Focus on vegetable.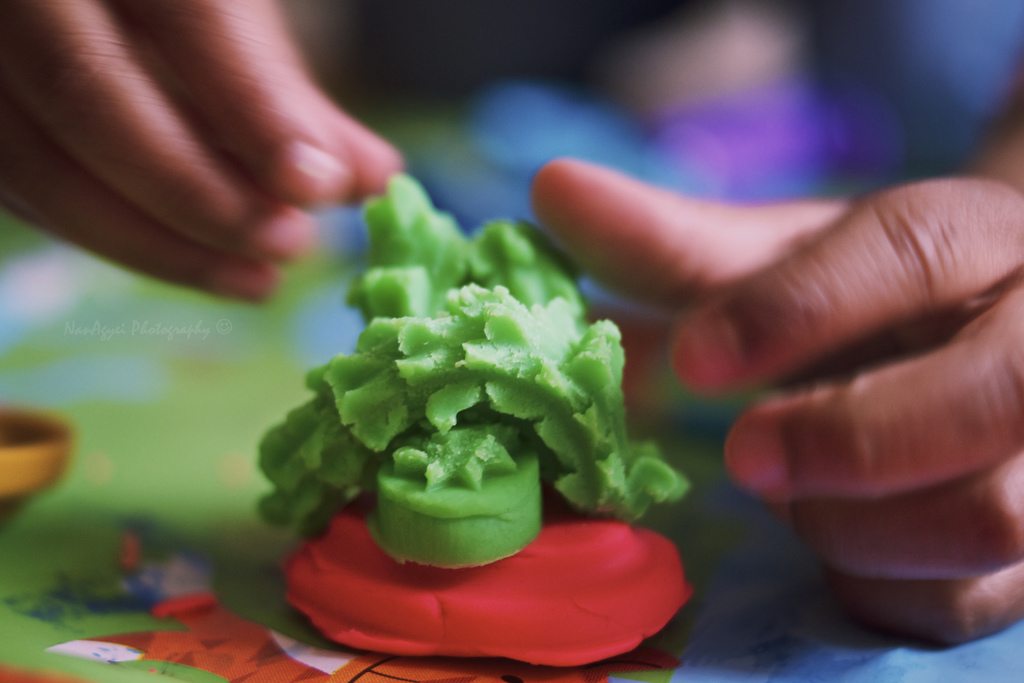
Focused at (241,224,657,593).
